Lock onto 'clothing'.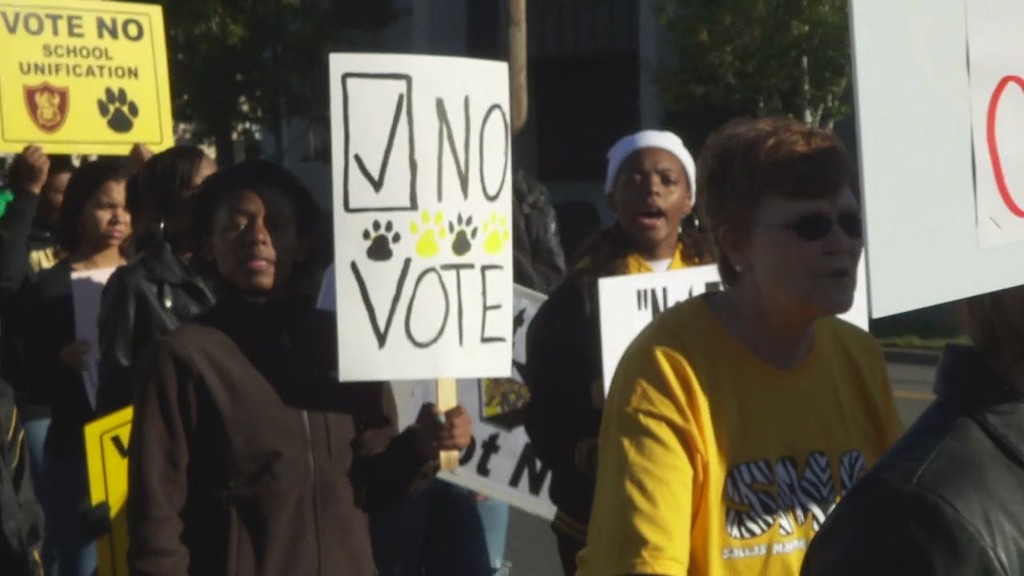
Locked: [left=522, top=220, right=718, bottom=575].
